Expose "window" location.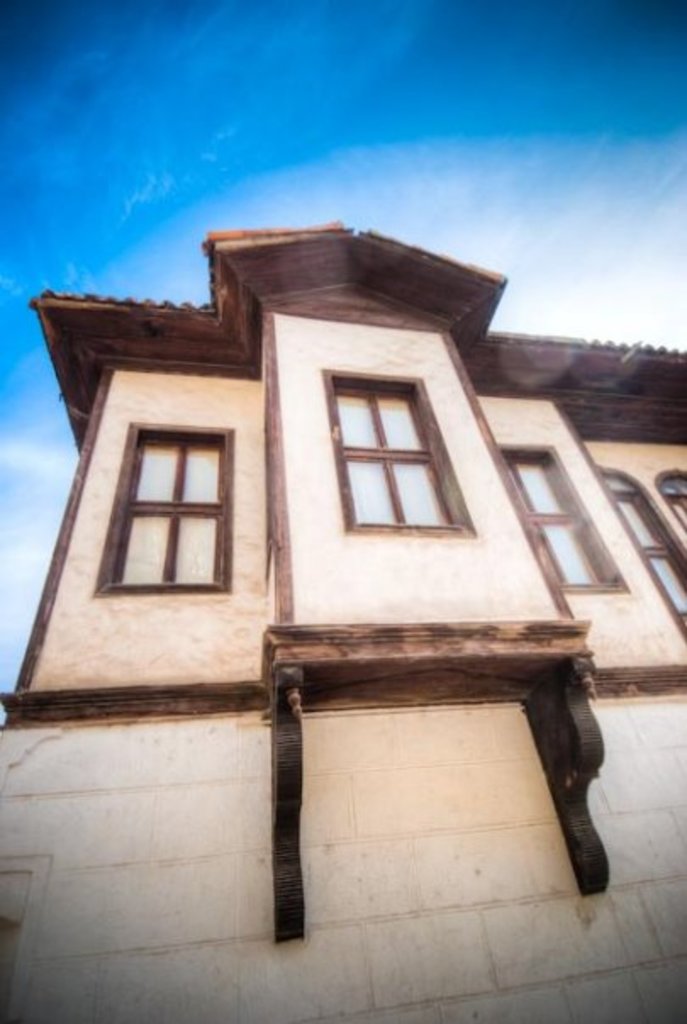
Exposed at 500, 451, 614, 604.
